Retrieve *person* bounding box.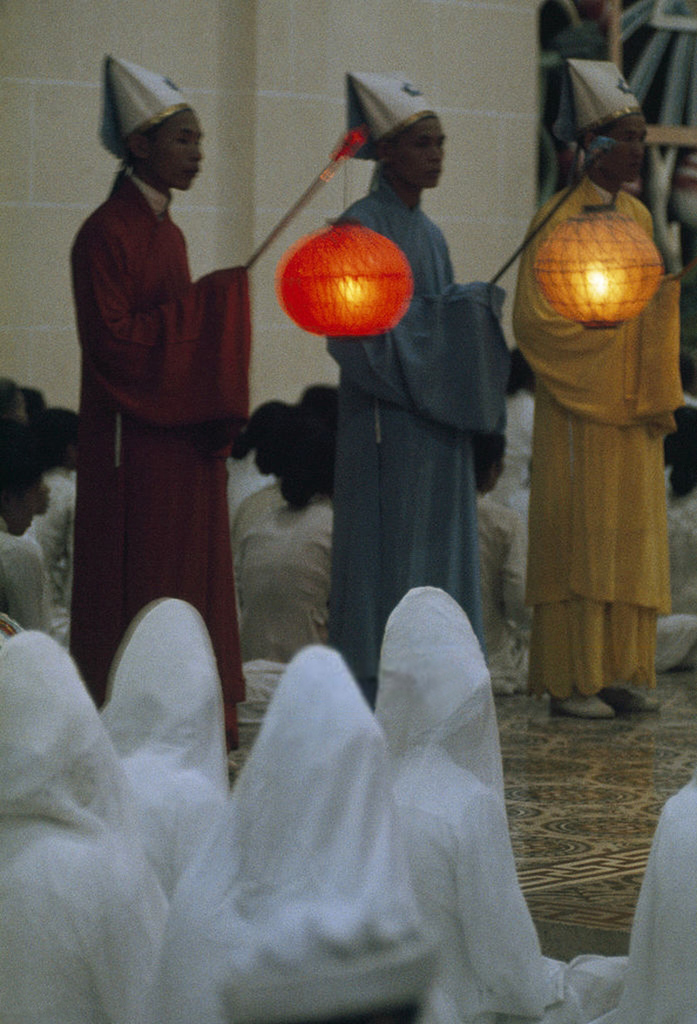
Bounding box: bbox=[615, 754, 696, 1023].
